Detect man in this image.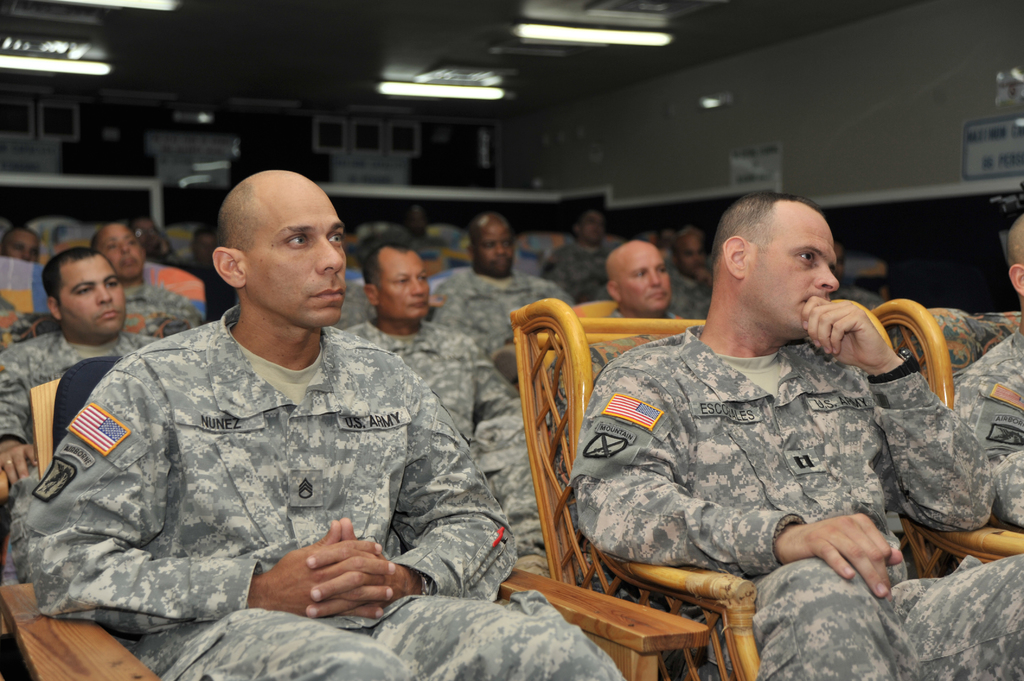
Detection: x1=16, y1=165, x2=495, y2=672.
